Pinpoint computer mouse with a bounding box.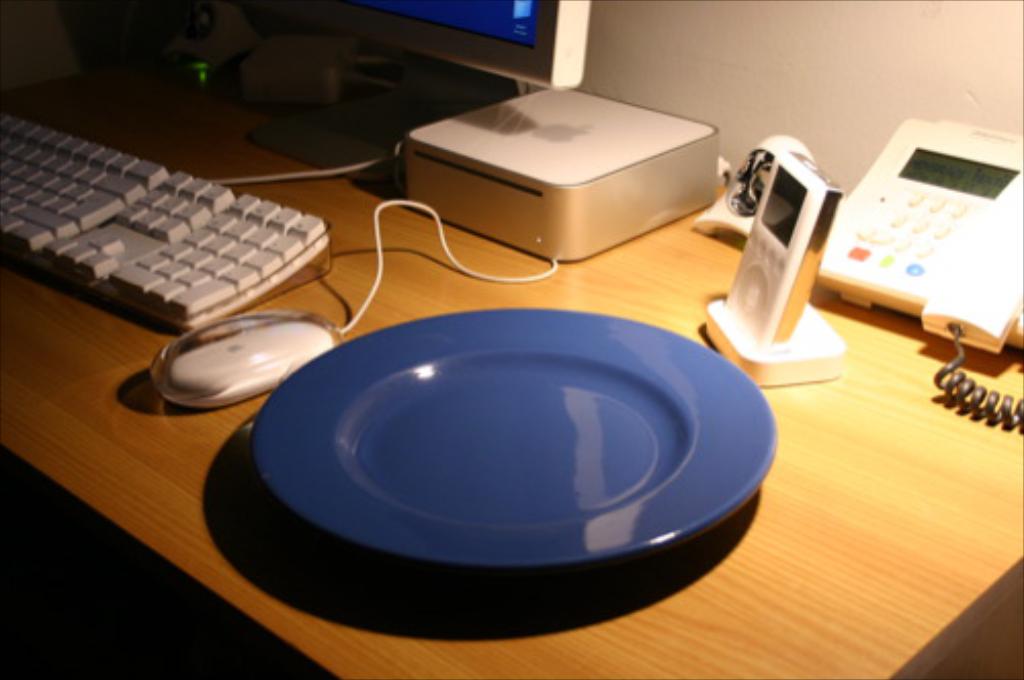
l=147, t=303, r=340, b=408.
